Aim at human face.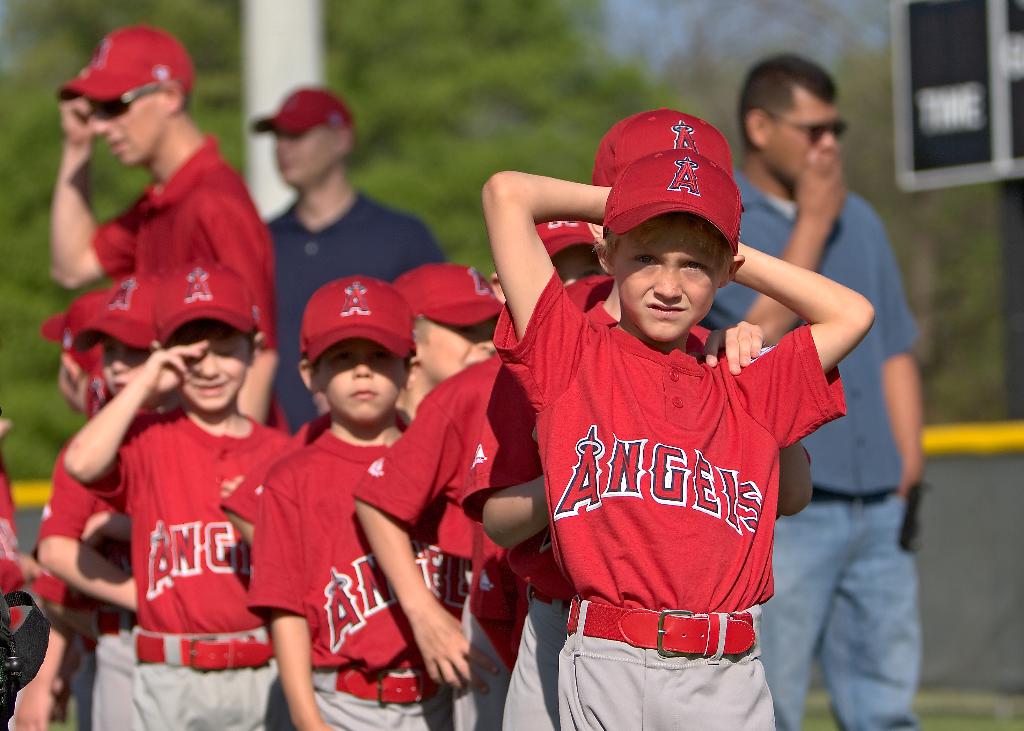
Aimed at detection(766, 88, 845, 186).
